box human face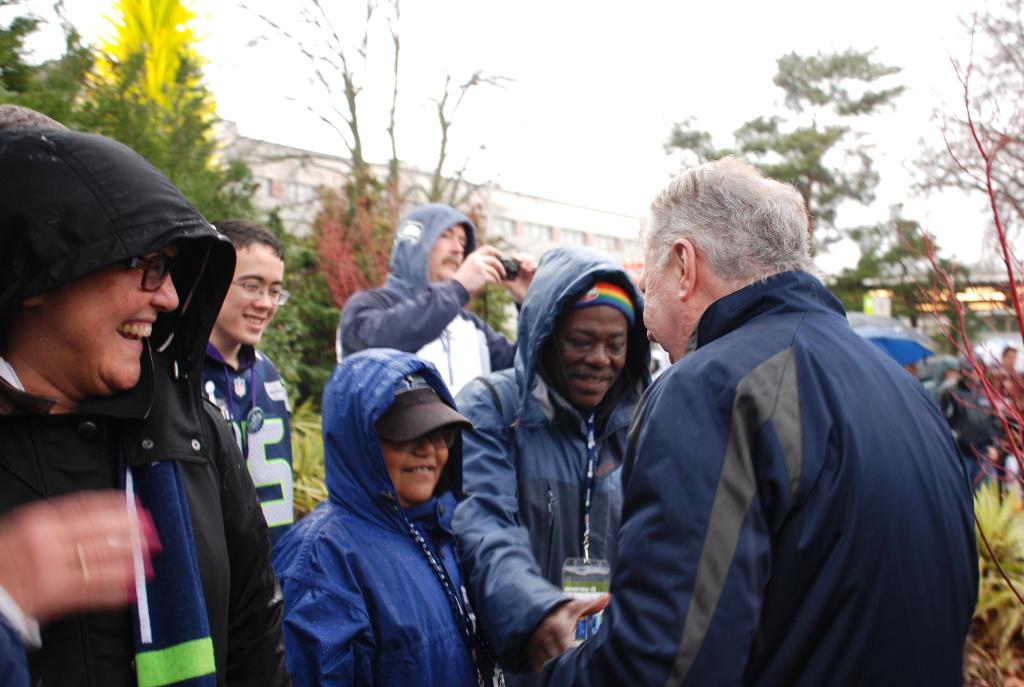
detection(429, 227, 468, 281)
